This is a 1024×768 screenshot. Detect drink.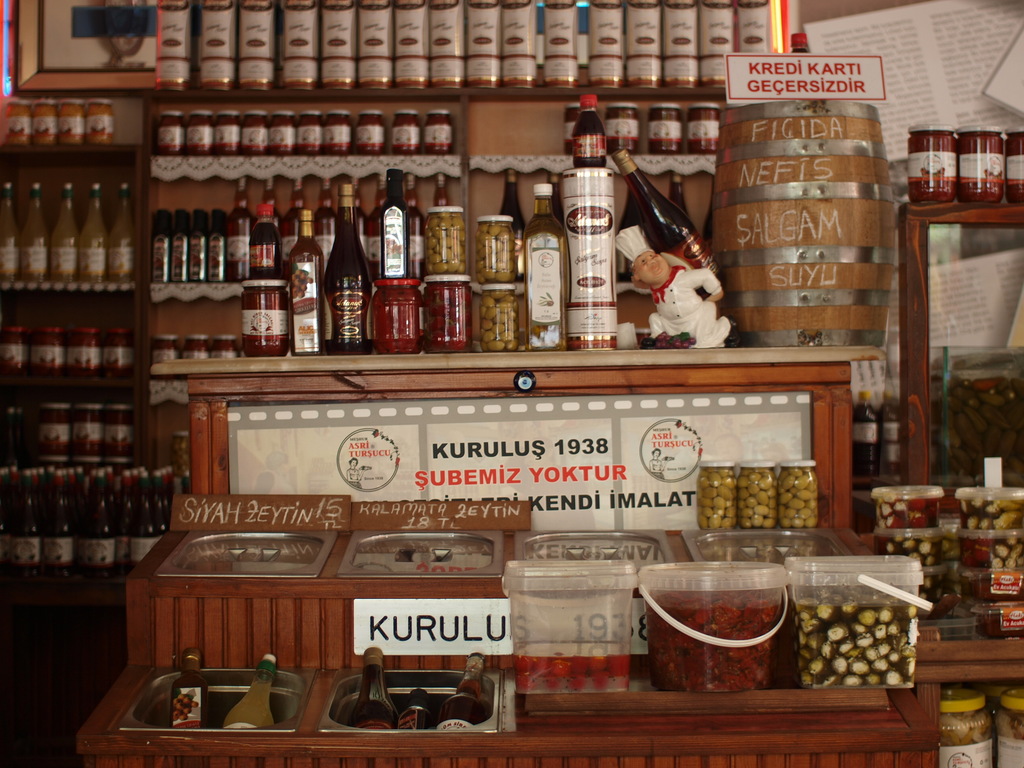
{"left": 349, "top": 648, "right": 396, "bottom": 729}.
